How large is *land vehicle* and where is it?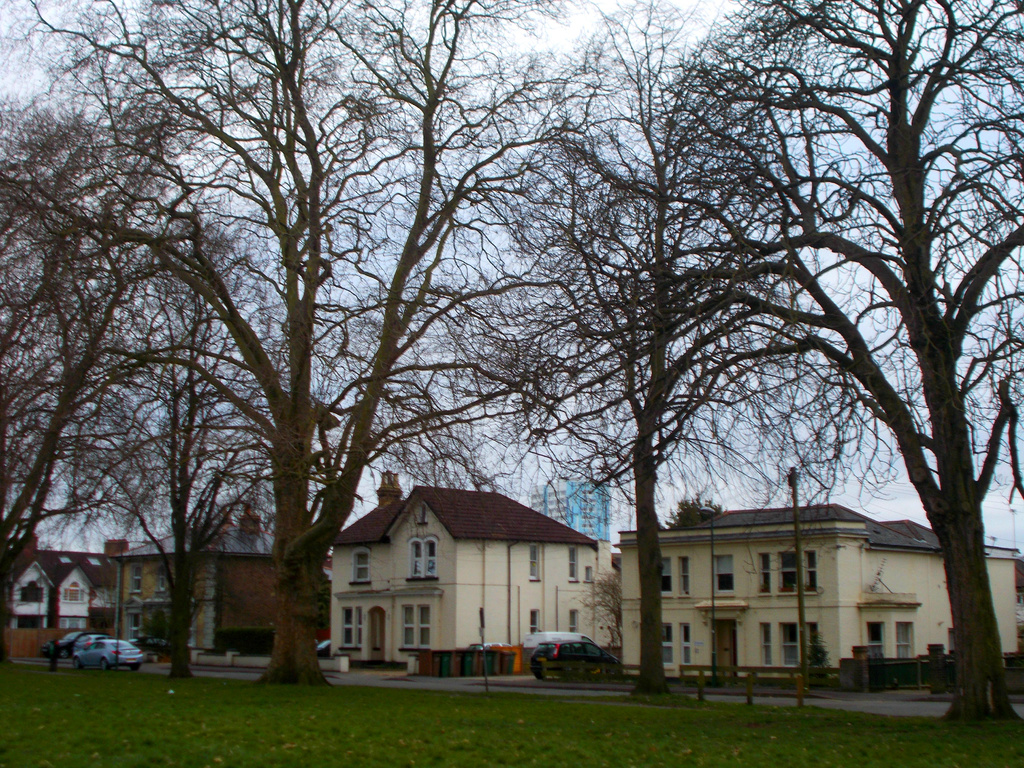
Bounding box: {"x1": 75, "y1": 632, "x2": 106, "y2": 652}.
